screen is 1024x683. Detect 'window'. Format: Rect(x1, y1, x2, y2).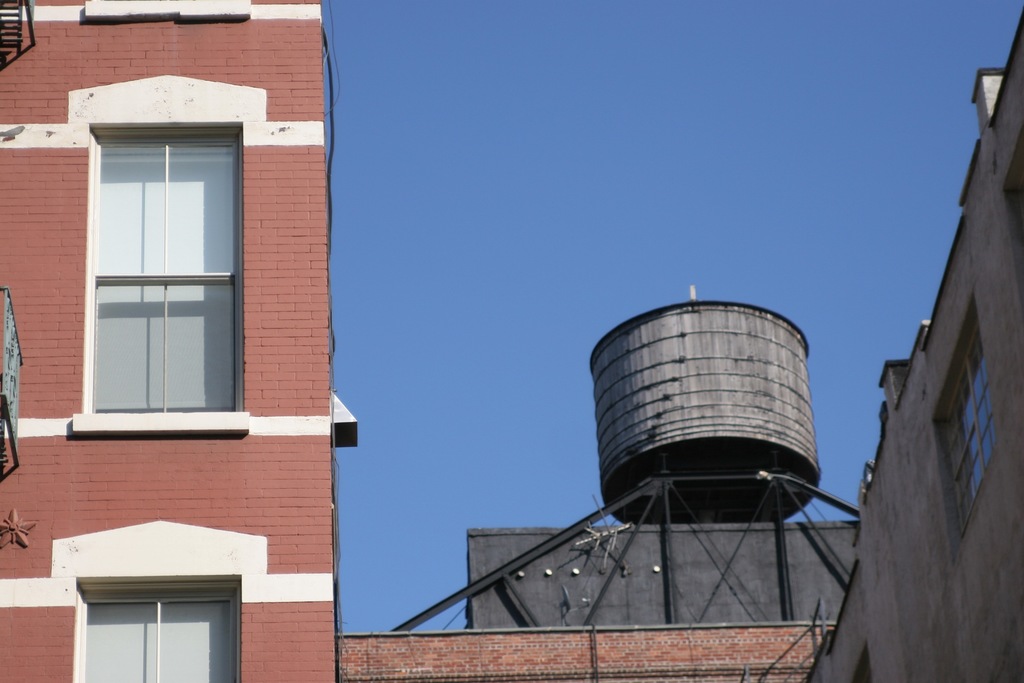
Rect(1004, 140, 1023, 272).
